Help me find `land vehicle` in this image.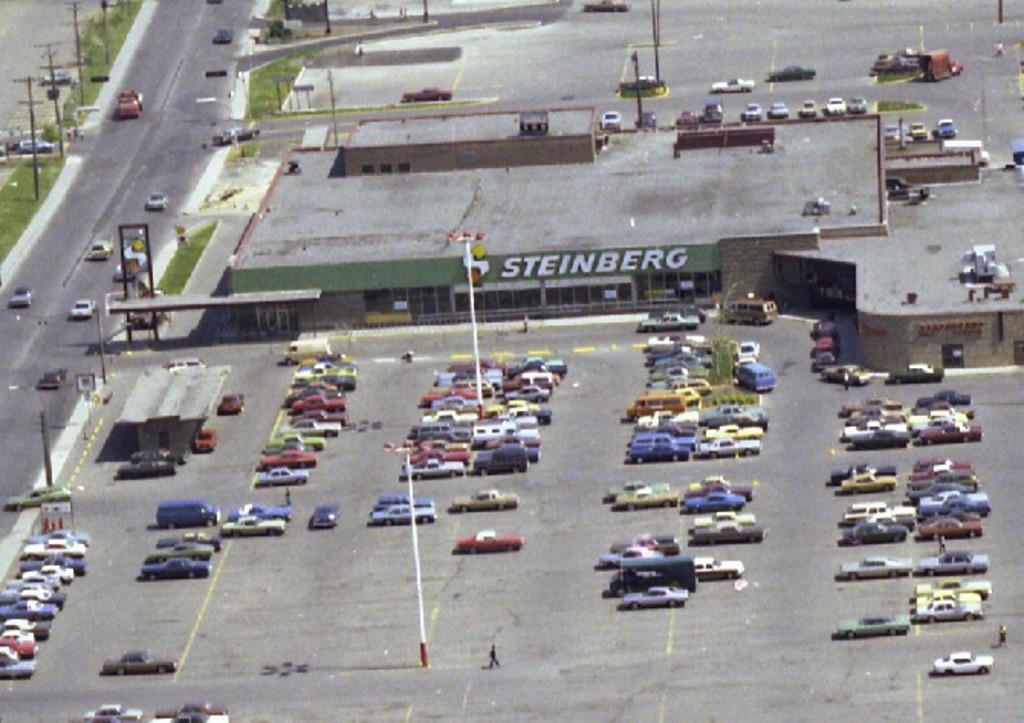
Found it: x1=908, y1=116, x2=929, y2=142.
